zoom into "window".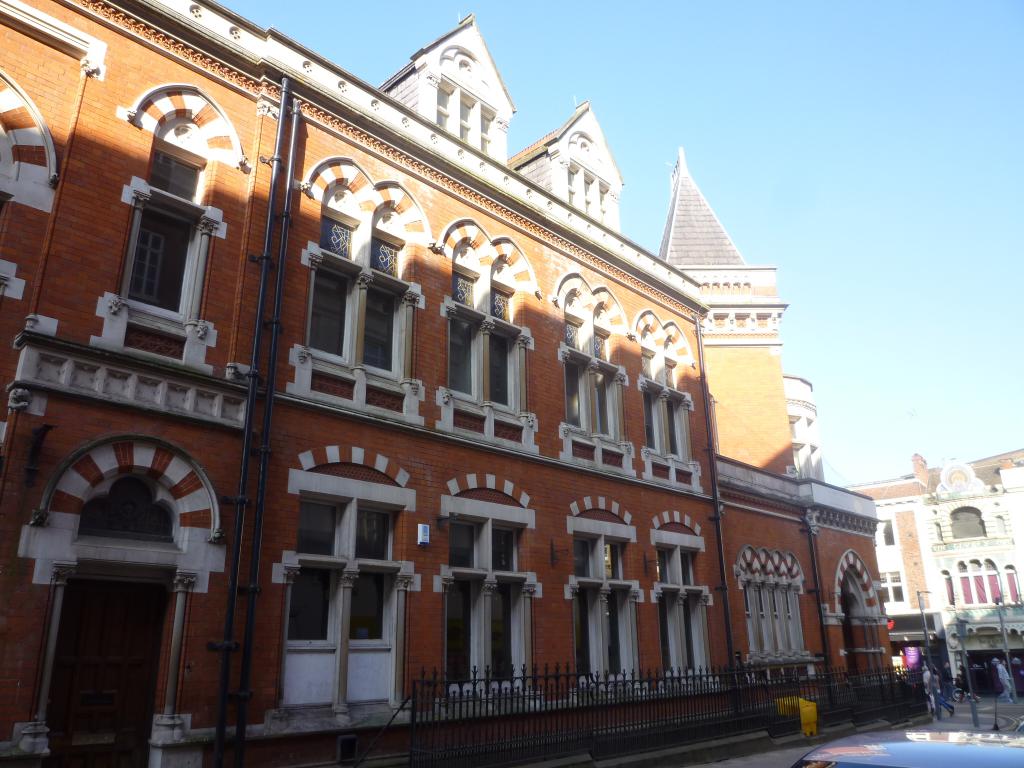
Zoom target: locate(664, 362, 678, 388).
